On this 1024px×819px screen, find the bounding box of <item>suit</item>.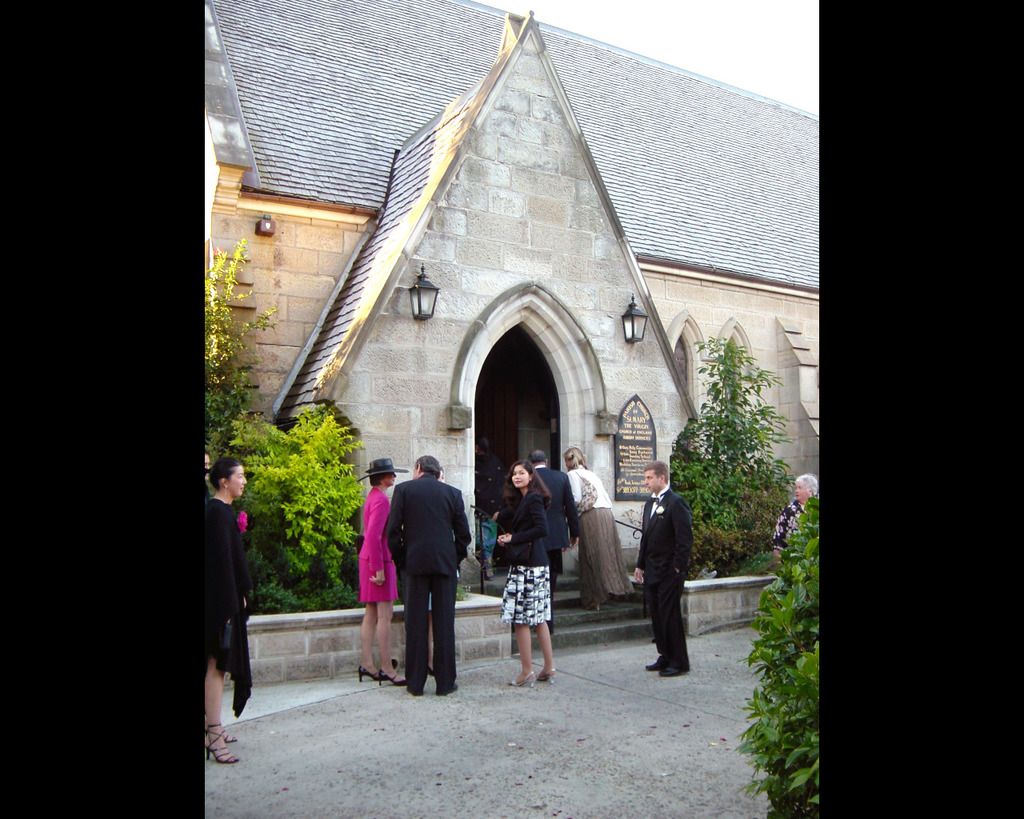
Bounding box: <region>541, 463, 583, 578</region>.
